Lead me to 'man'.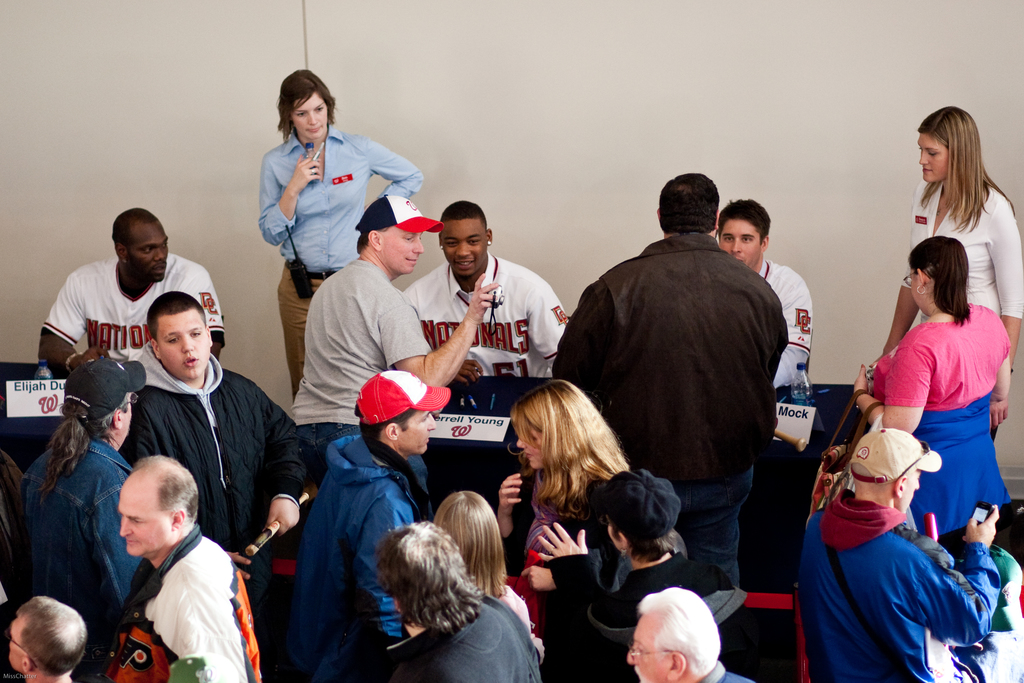
Lead to box=[394, 204, 580, 384].
